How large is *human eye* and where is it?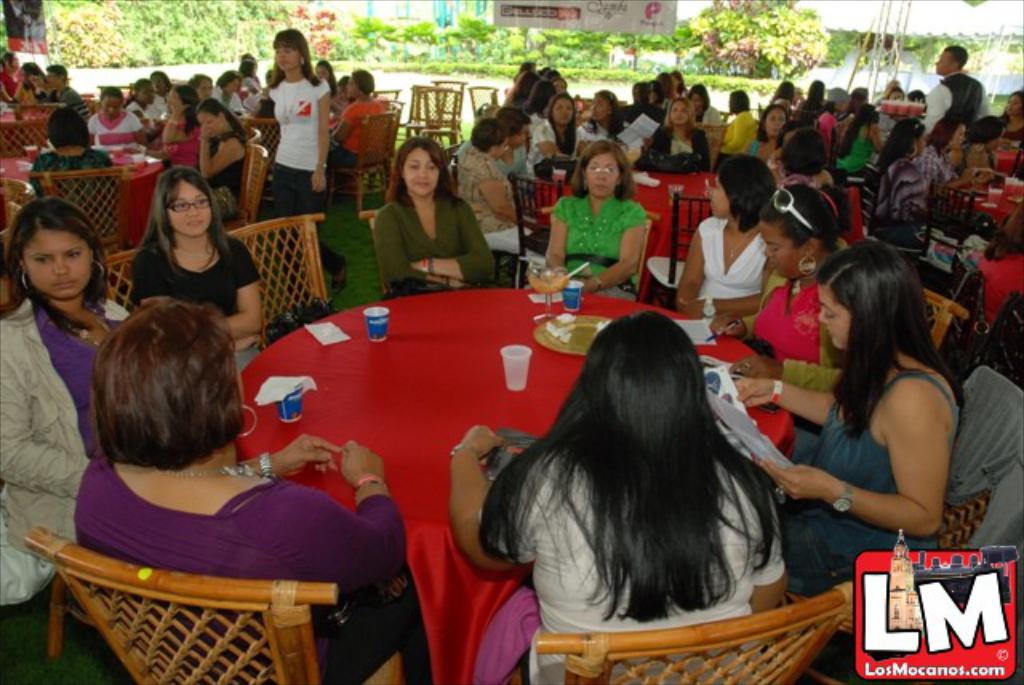
Bounding box: rect(200, 202, 202, 203).
